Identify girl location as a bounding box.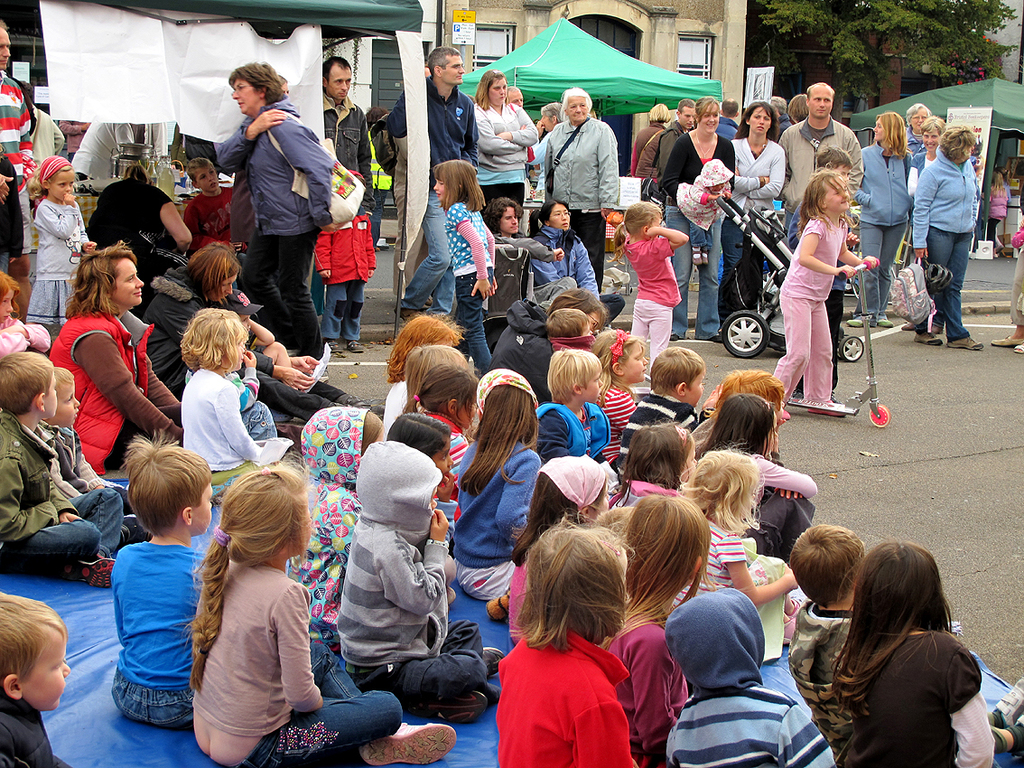
rect(772, 164, 878, 419).
